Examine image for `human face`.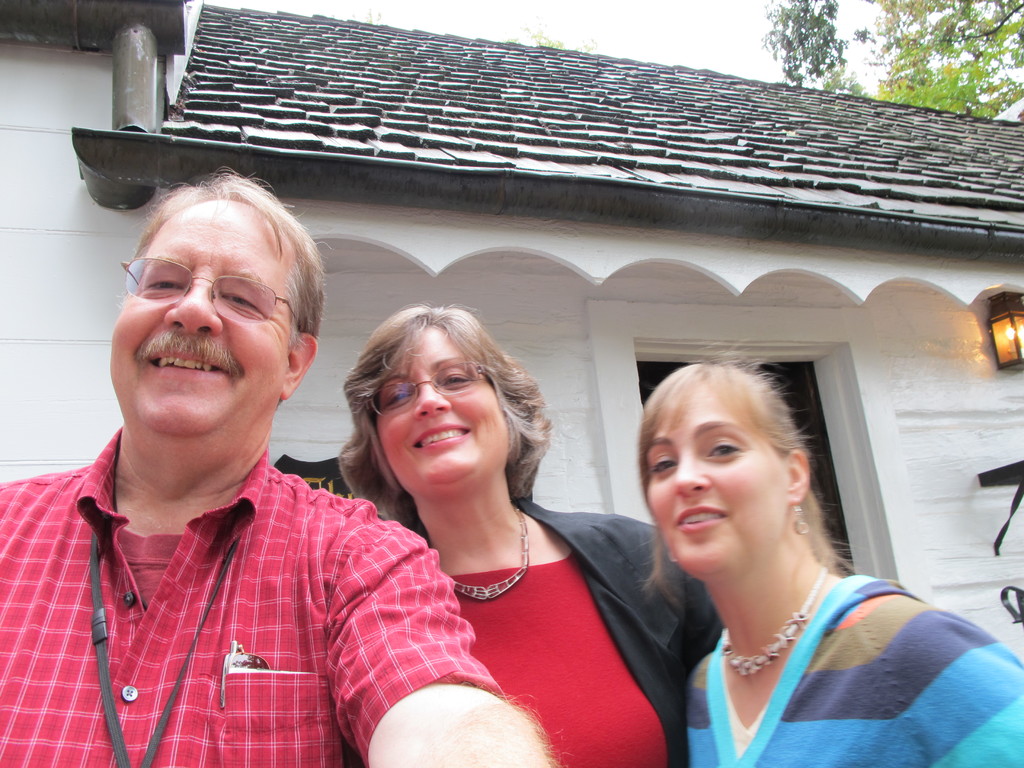
Examination result: 100, 198, 294, 444.
